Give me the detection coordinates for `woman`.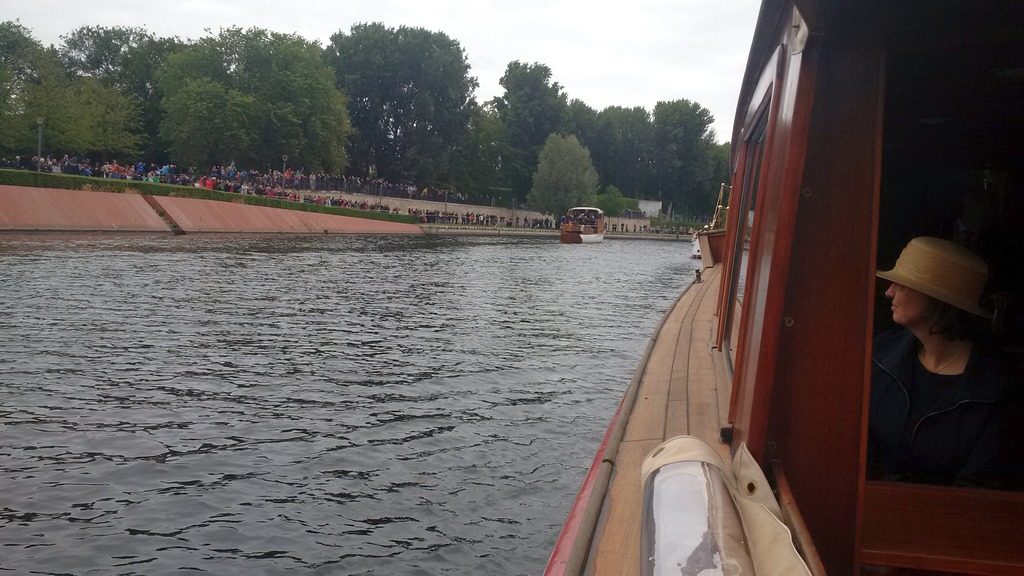
[870,232,1011,494].
